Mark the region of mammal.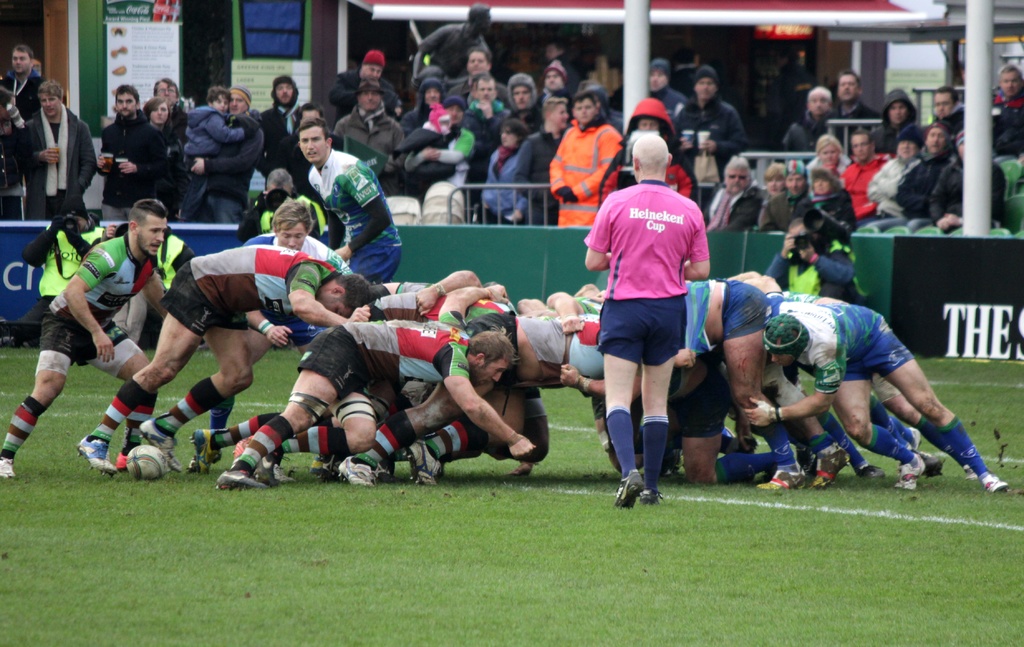
Region: locate(840, 127, 893, 229).
